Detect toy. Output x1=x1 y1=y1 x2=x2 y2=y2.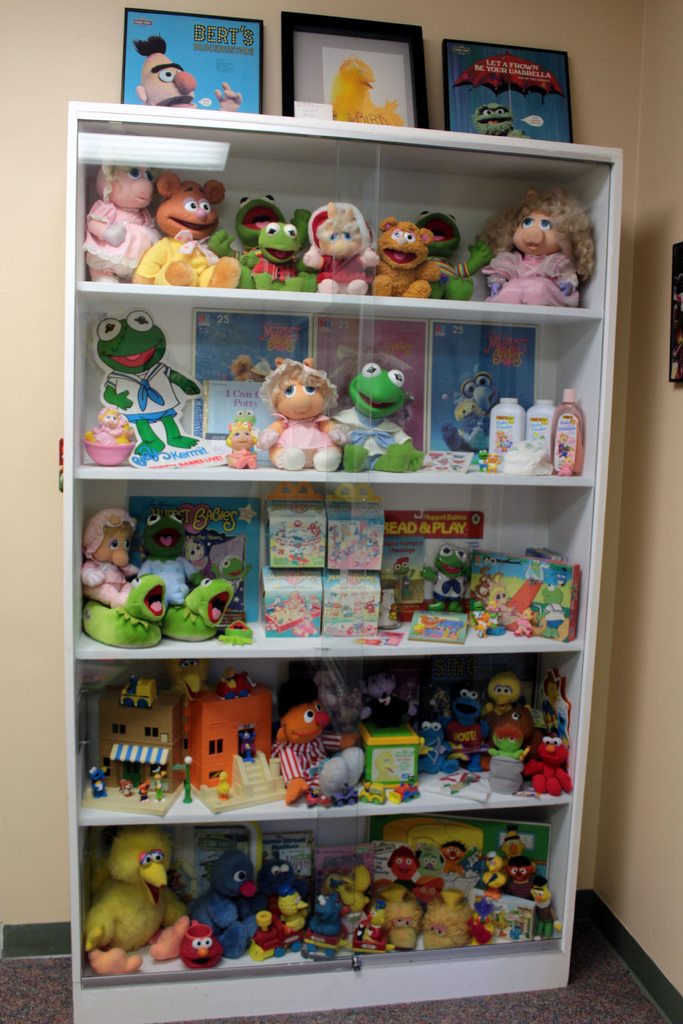
x1=252 y1=332 x2=354 y2=478.
